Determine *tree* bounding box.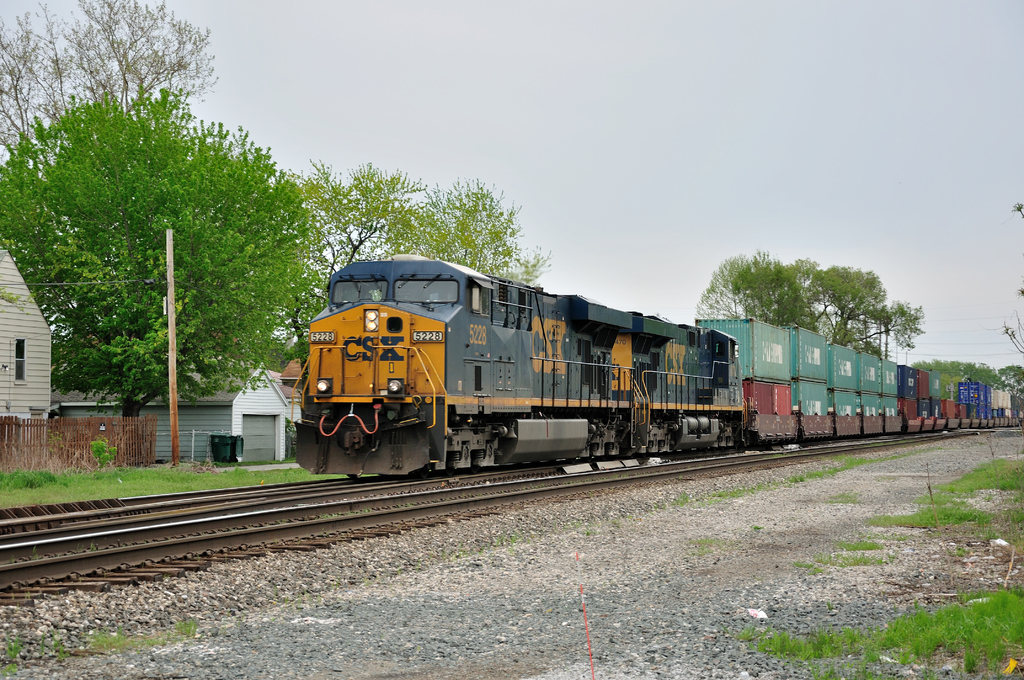
Determined: l=1002, t=364, r=1023, b=385.
